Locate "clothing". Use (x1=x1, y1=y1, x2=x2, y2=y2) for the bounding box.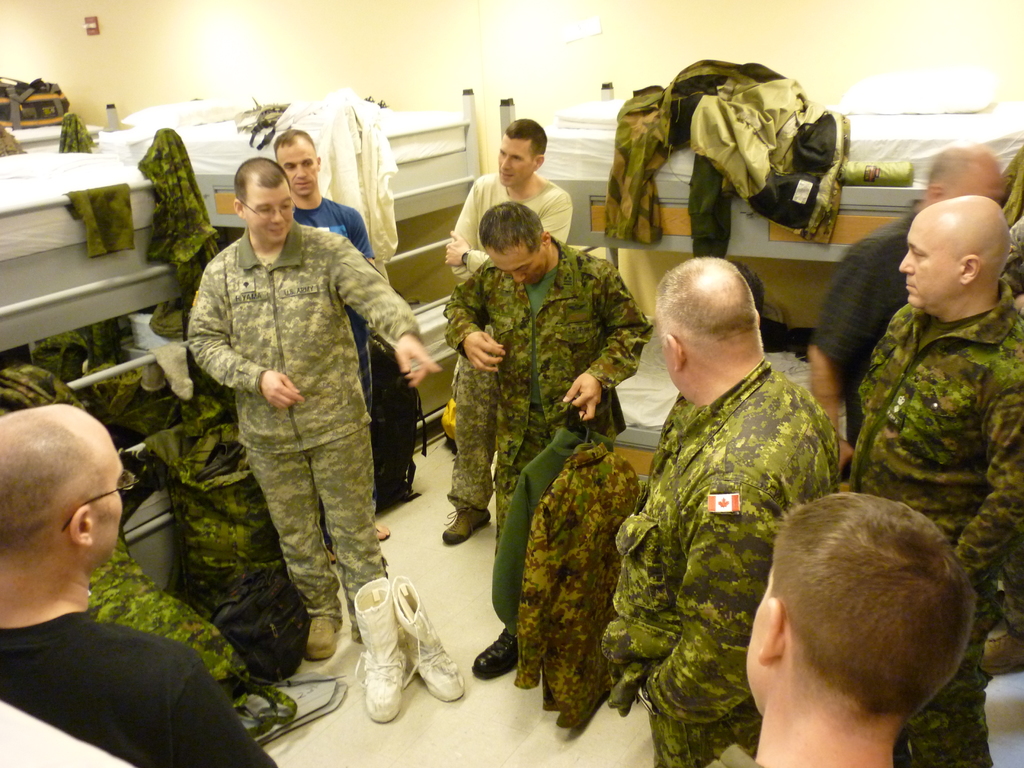
(x1=0, y1=613, x2=279, y2=767).
